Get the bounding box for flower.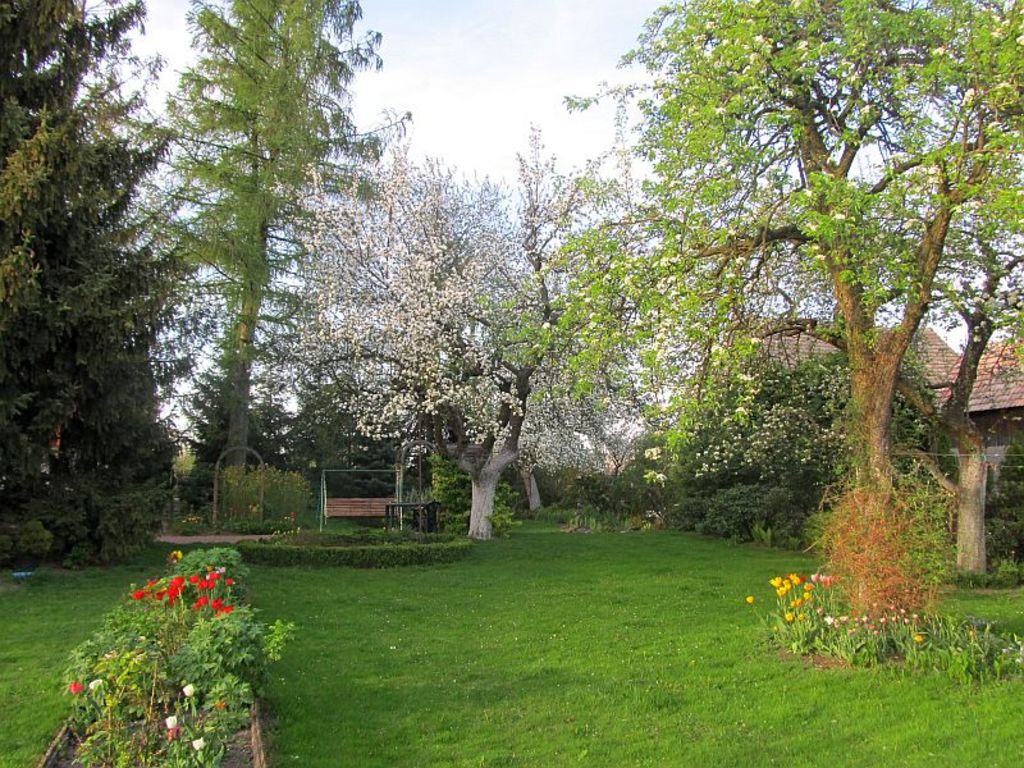
[745,591,754,603].
